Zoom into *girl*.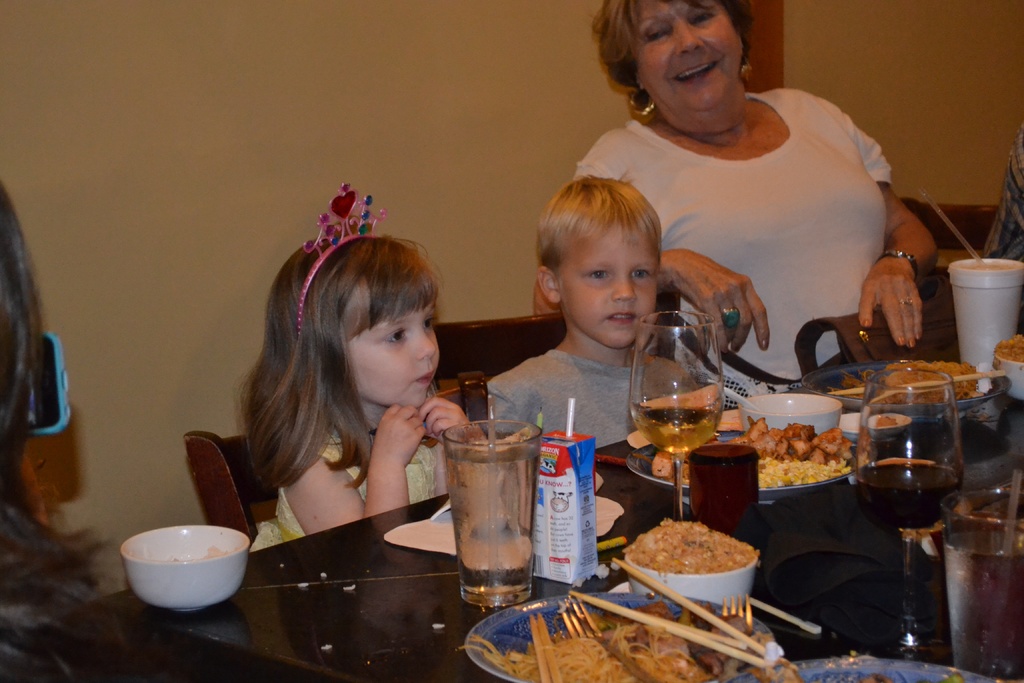
Zoom target: <box>237,215,477,552</box>.
